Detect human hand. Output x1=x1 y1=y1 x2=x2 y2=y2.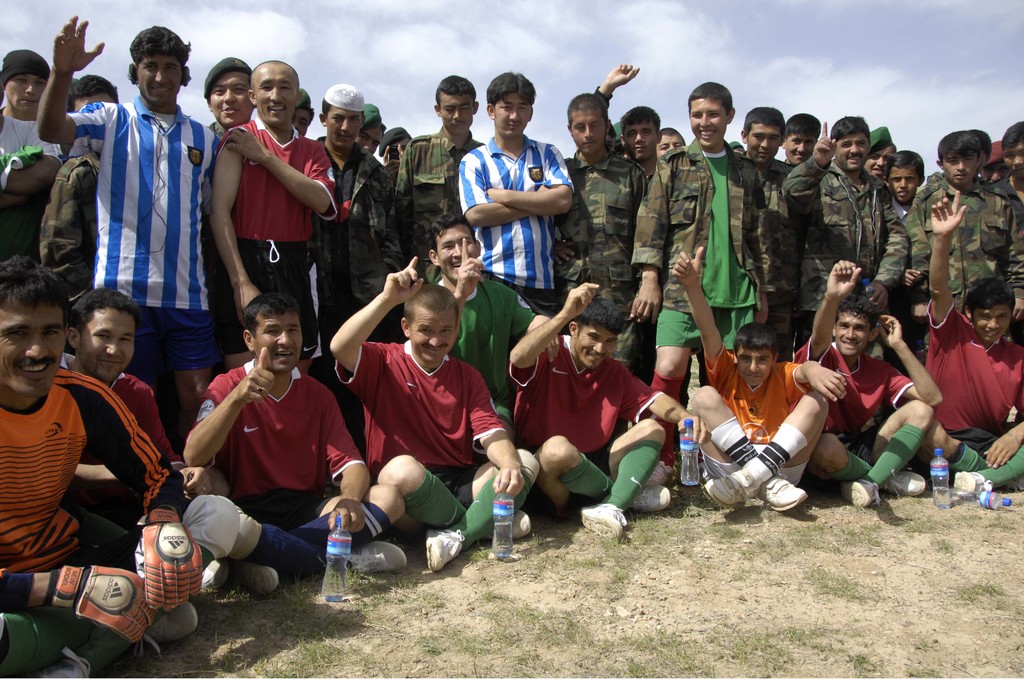
x1=751 y1=293 x2=770 y2=325.
